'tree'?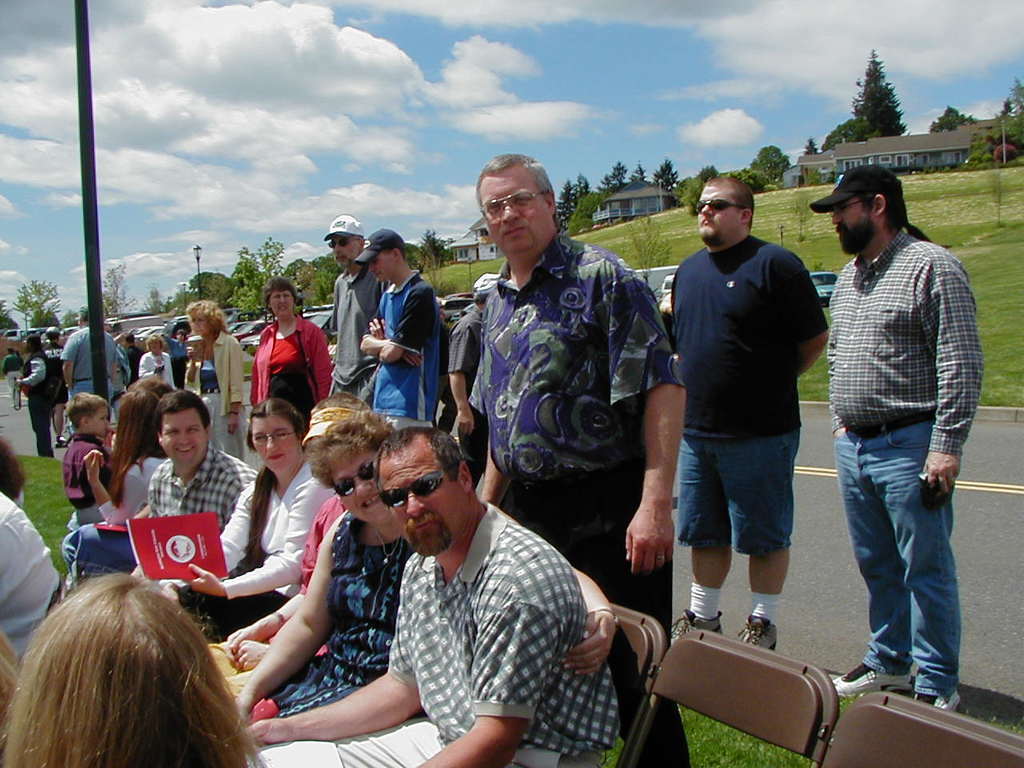
pyautogui.locateOnScreen(925, 104, 973, 134)
